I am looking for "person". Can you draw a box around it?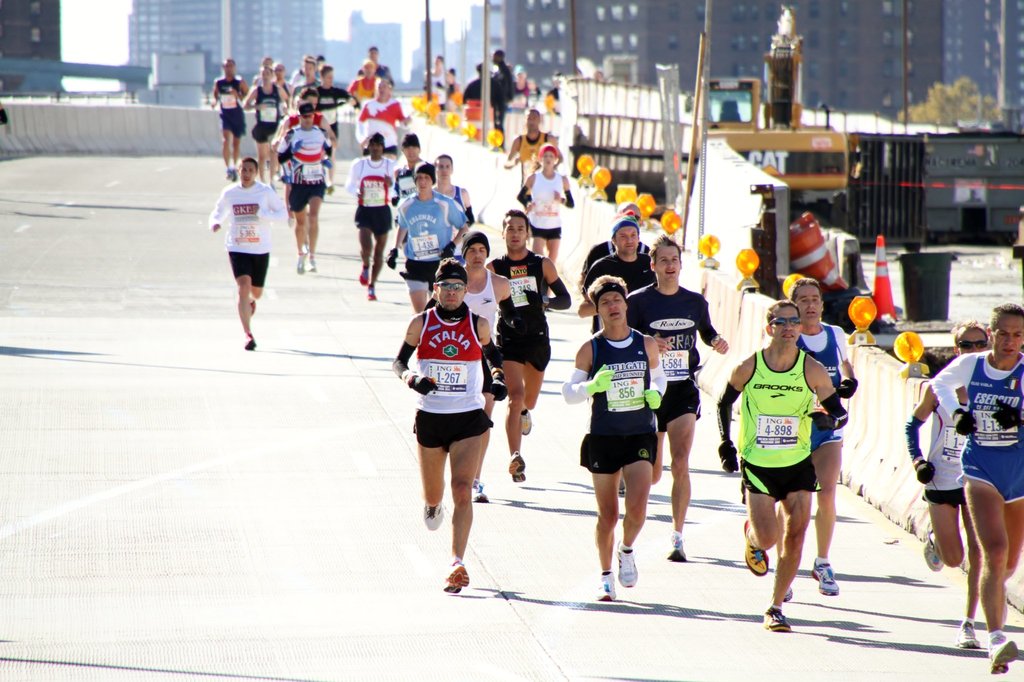
Sure, the bounding box is [x1=351, y1=127, x2=401, y2=300].
